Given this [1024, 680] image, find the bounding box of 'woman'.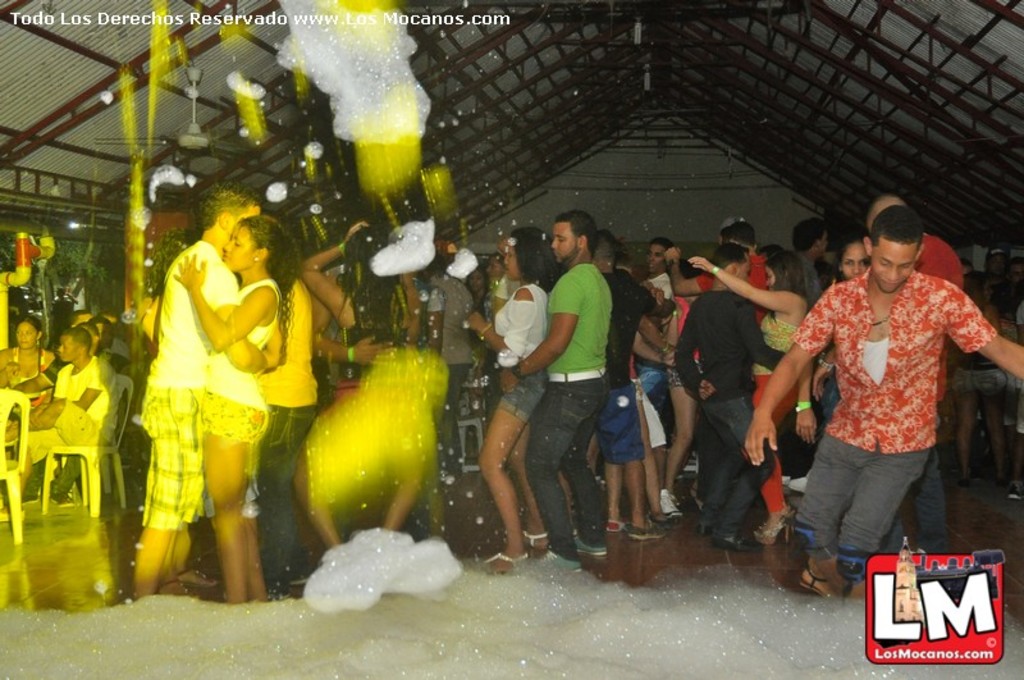
Rect(463, 222, 550, 570).
